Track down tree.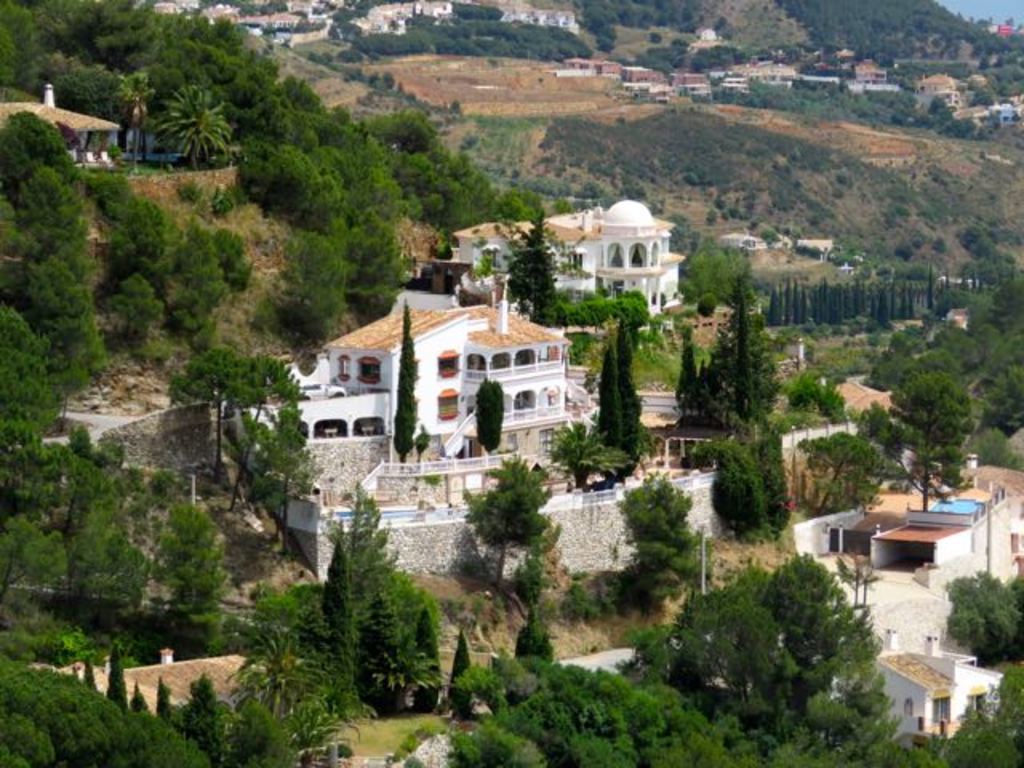
Tracked to 808, 427, 901, 522.
